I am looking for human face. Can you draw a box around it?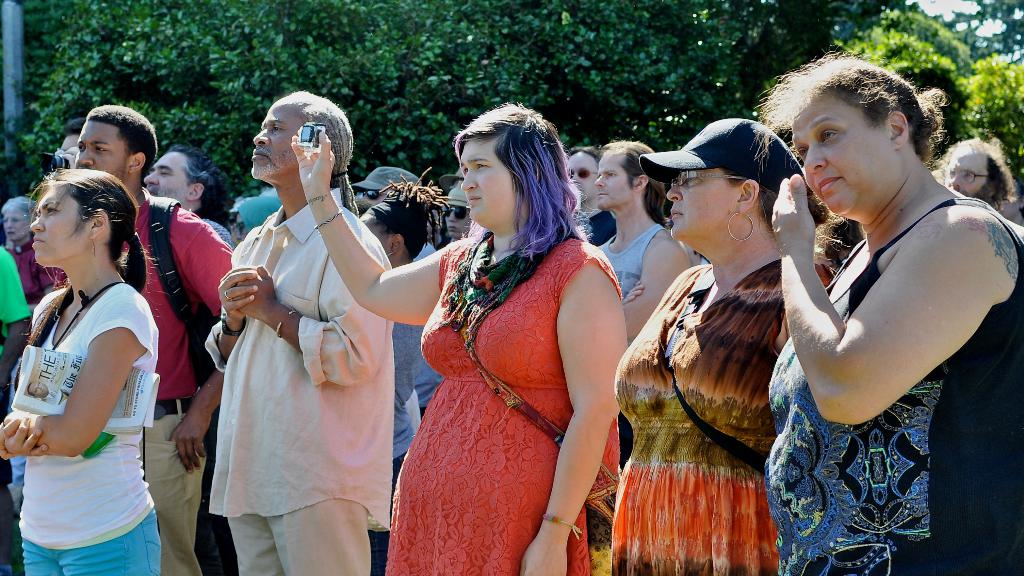
Sure, the bounding box is select_region(2, 213, 28, 240).
